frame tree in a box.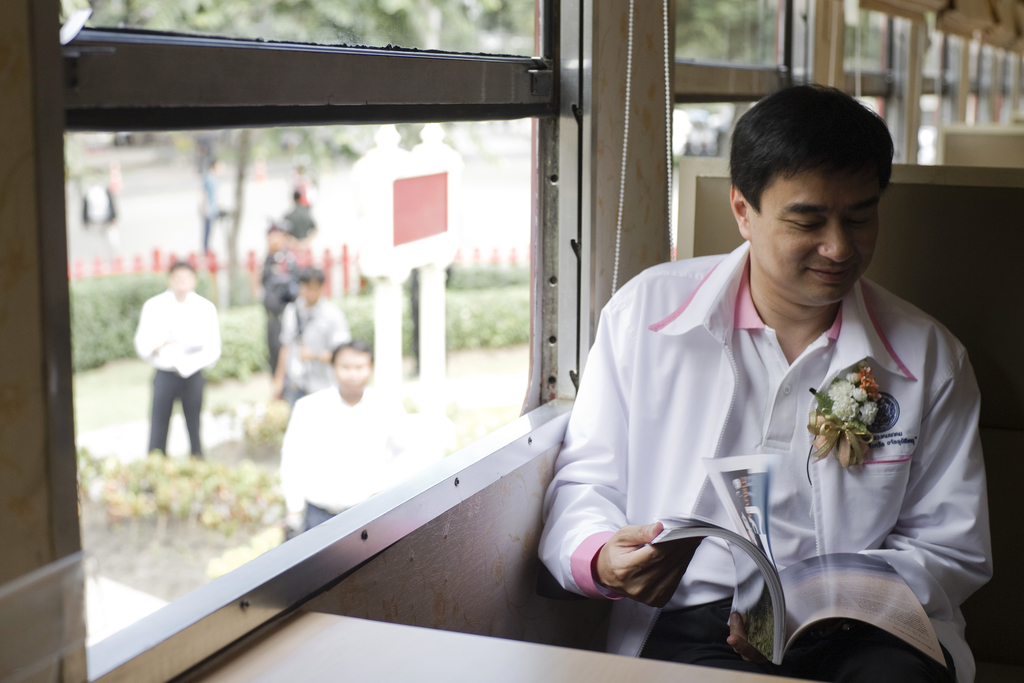
Rect(43, 1, 555, 185).
